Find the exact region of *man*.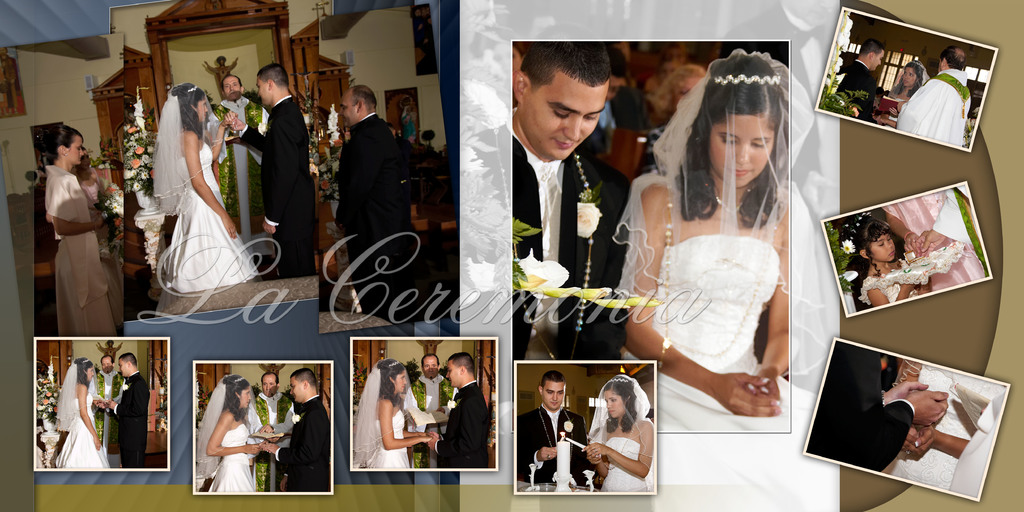
Exact region: {"left": 223, "top": 68, "right": 269, "bottom": 218}.
